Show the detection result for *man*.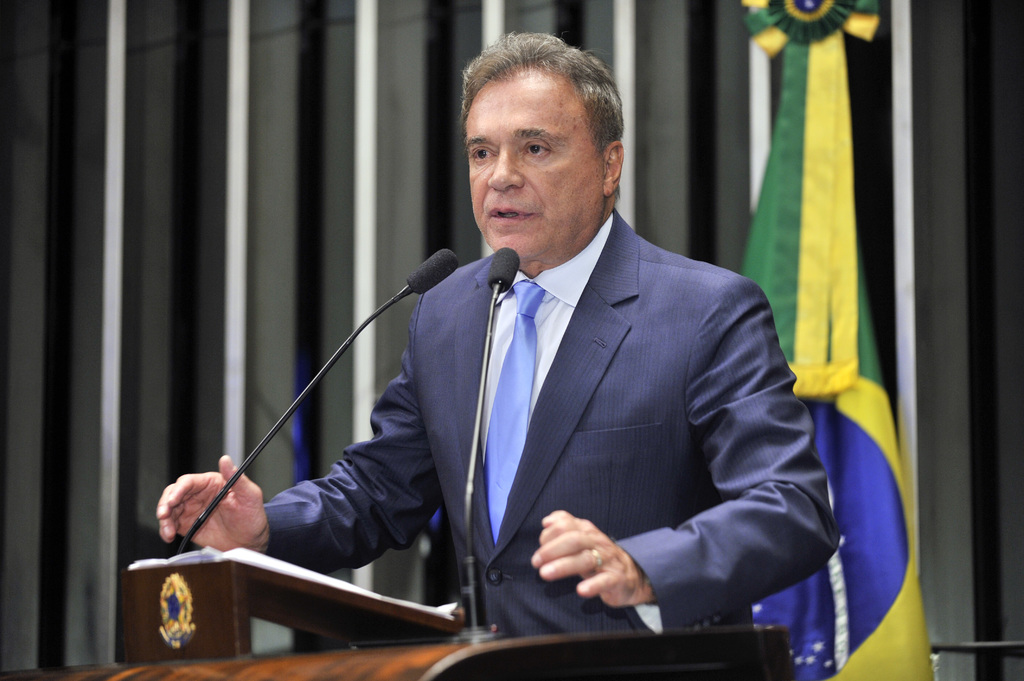
[left=218, top=66, right=825, bottom=656].
